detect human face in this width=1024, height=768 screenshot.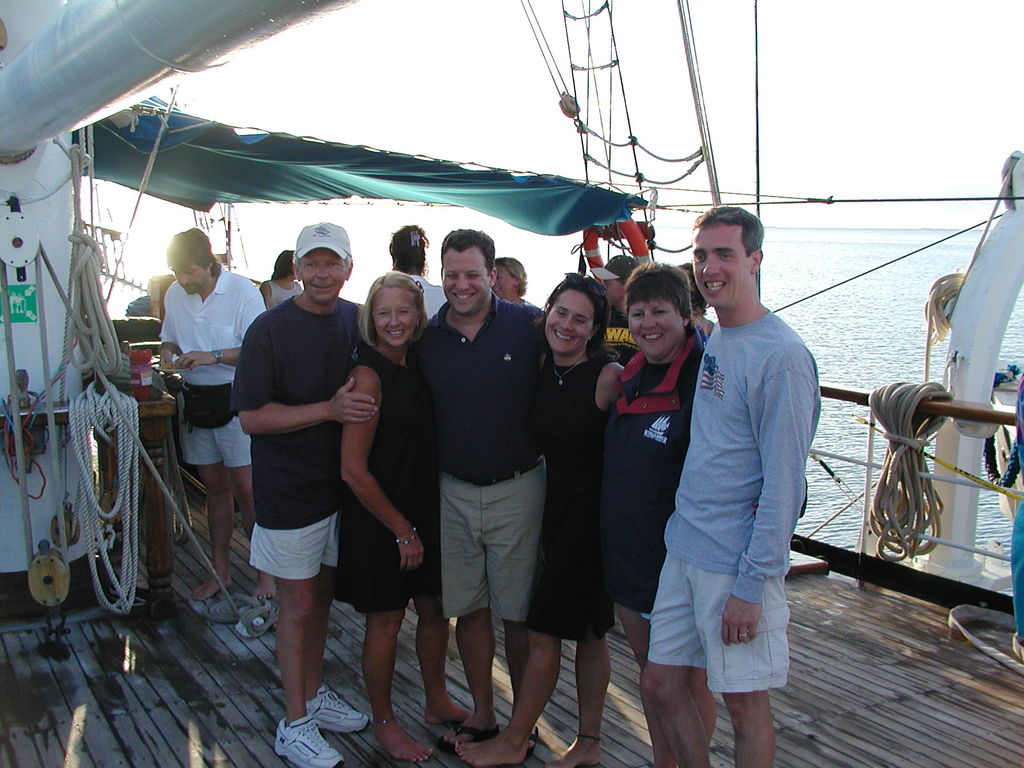
Detection: [x1=367, y1=284, x2=419, y2=349].
